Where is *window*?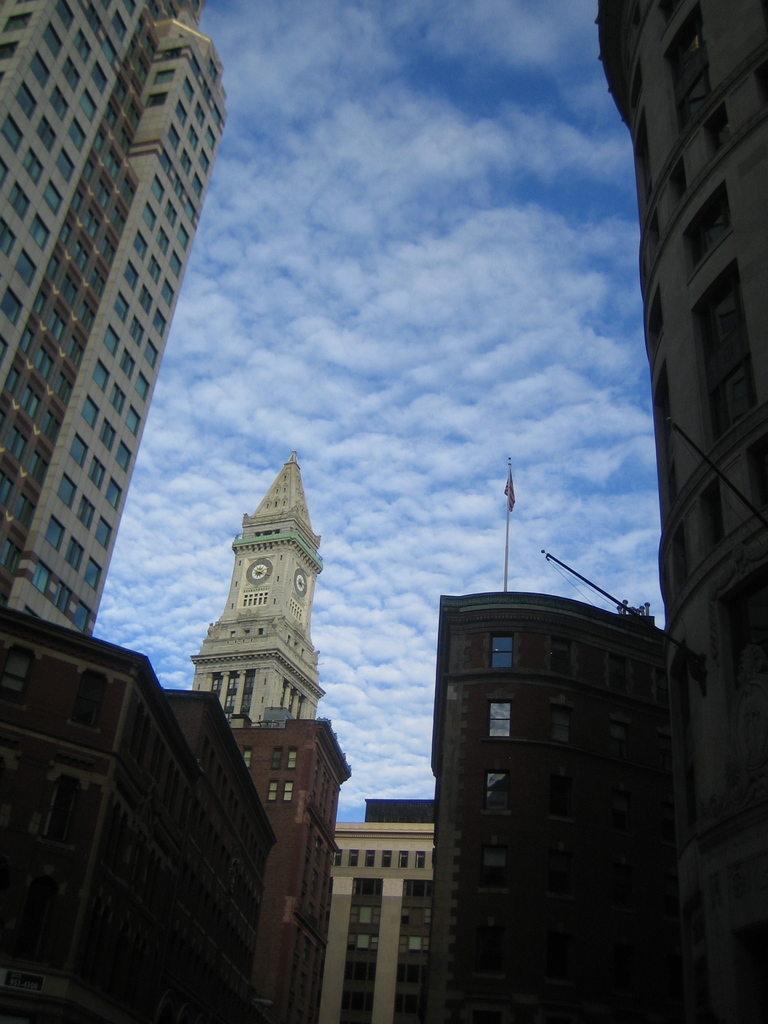
detection(64, 187, 86, 214).
